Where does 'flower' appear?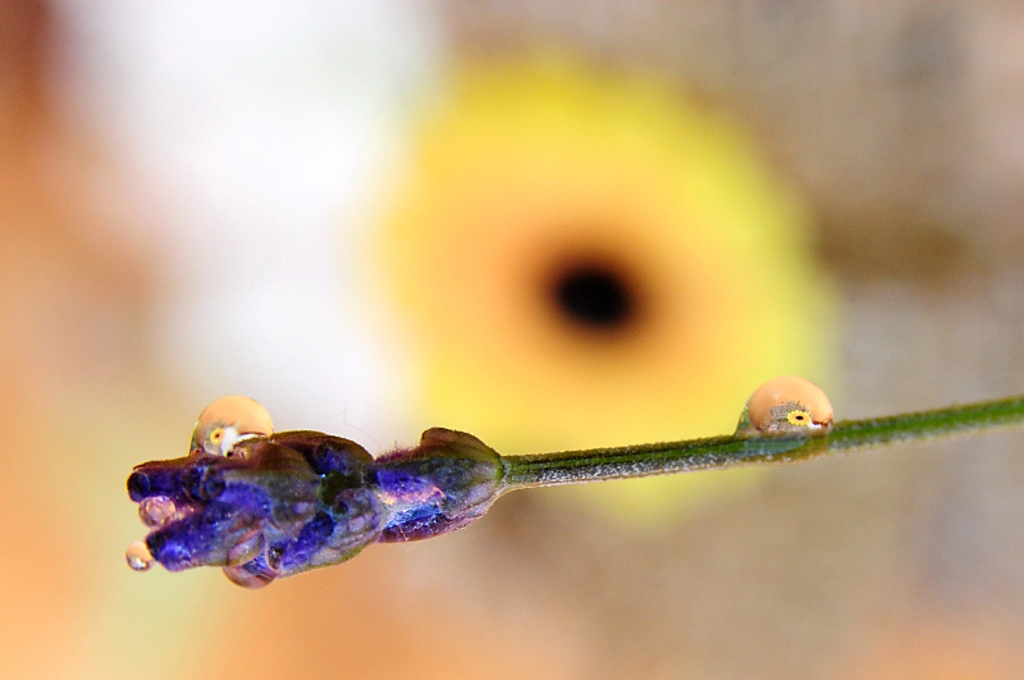
Appears at bbox=[123, 433, 445, 581].
